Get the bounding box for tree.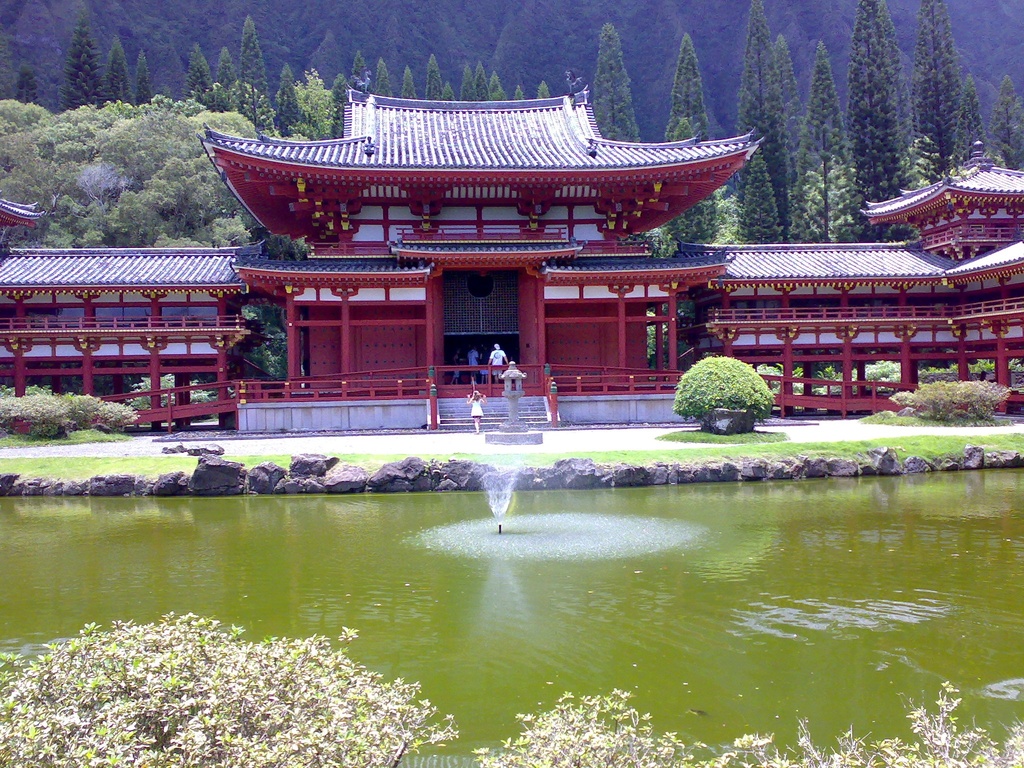
bbox=(911, 0, 959, 180).
